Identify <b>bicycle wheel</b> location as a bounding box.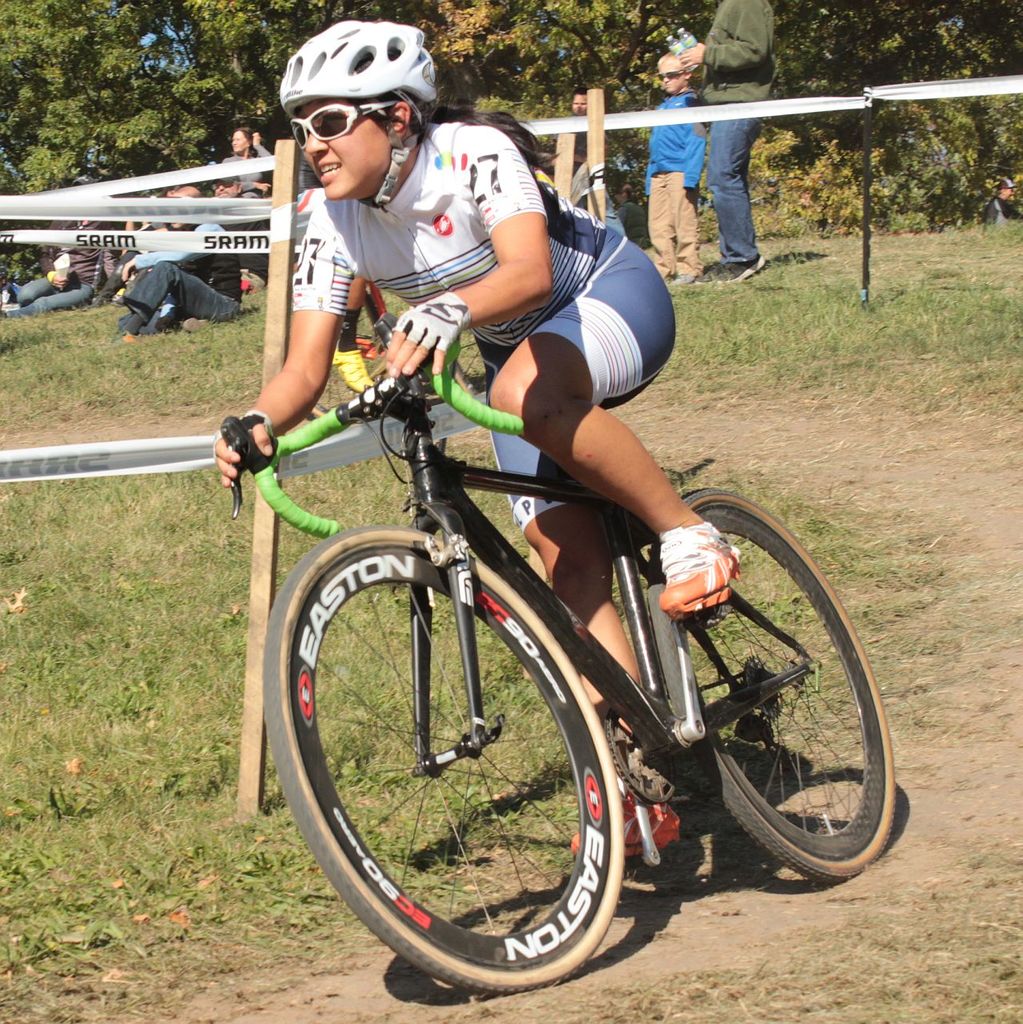
select_region(261, 528, 620, 994).
